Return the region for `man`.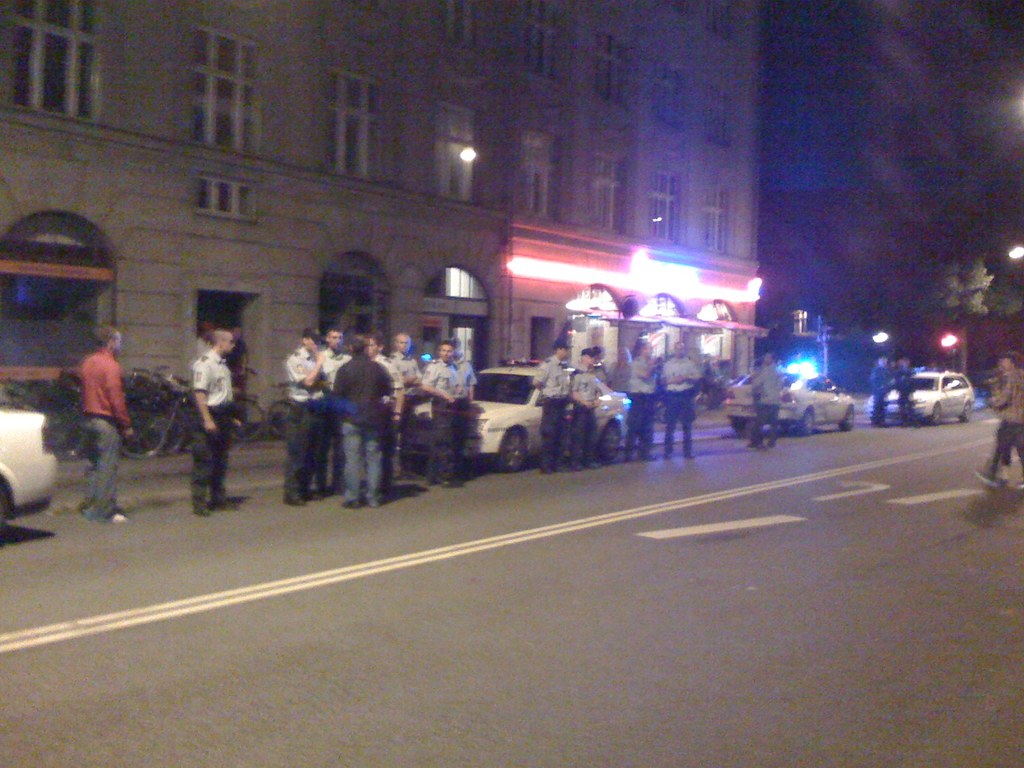
(left=532, top=337, right=569, bottom=474).
